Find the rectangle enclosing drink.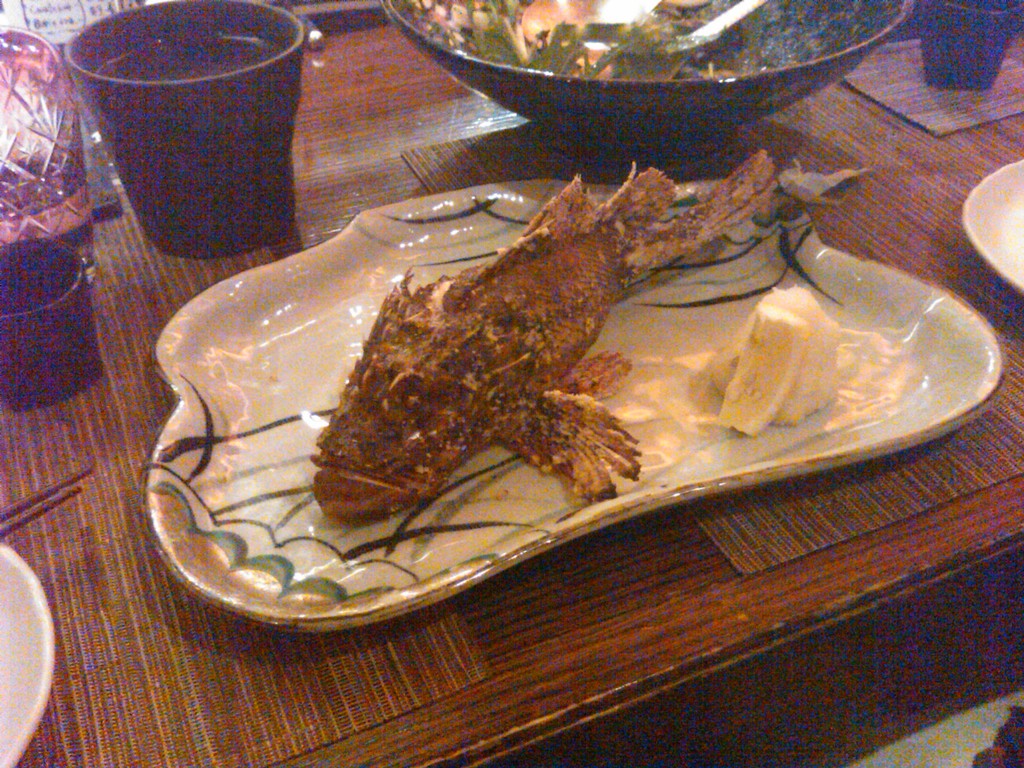
(left=68, top=0, right=307, bottom=278).
